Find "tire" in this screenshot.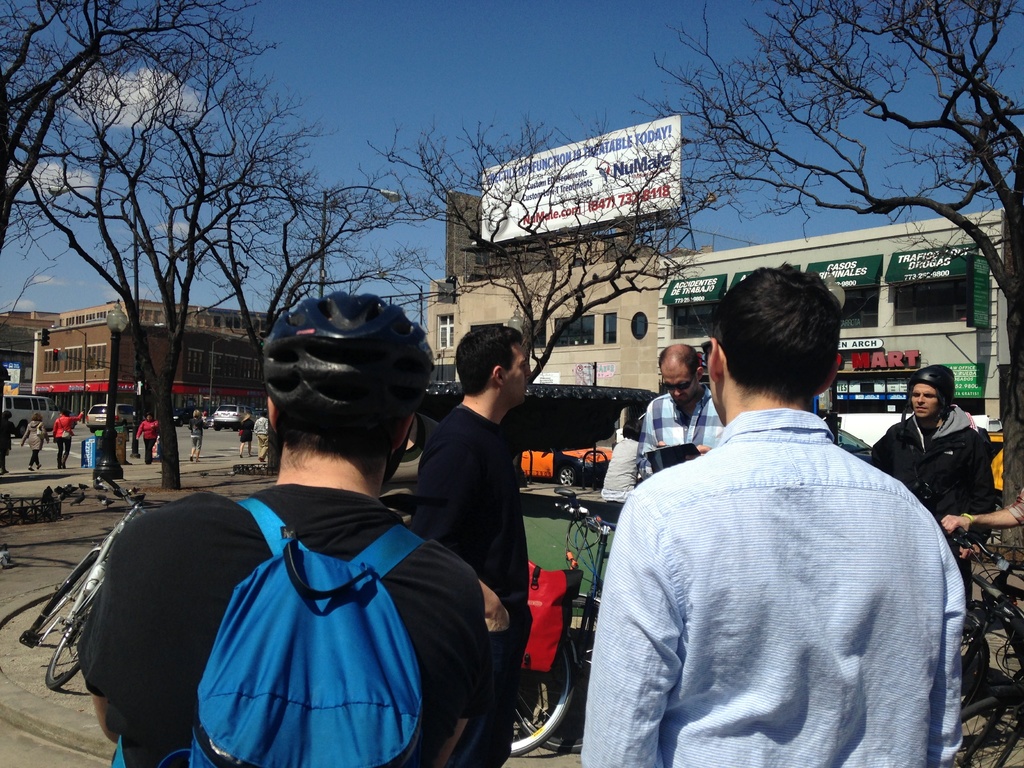
The bounding box for "tire" is bbox=(176, 418, 185, 428).
